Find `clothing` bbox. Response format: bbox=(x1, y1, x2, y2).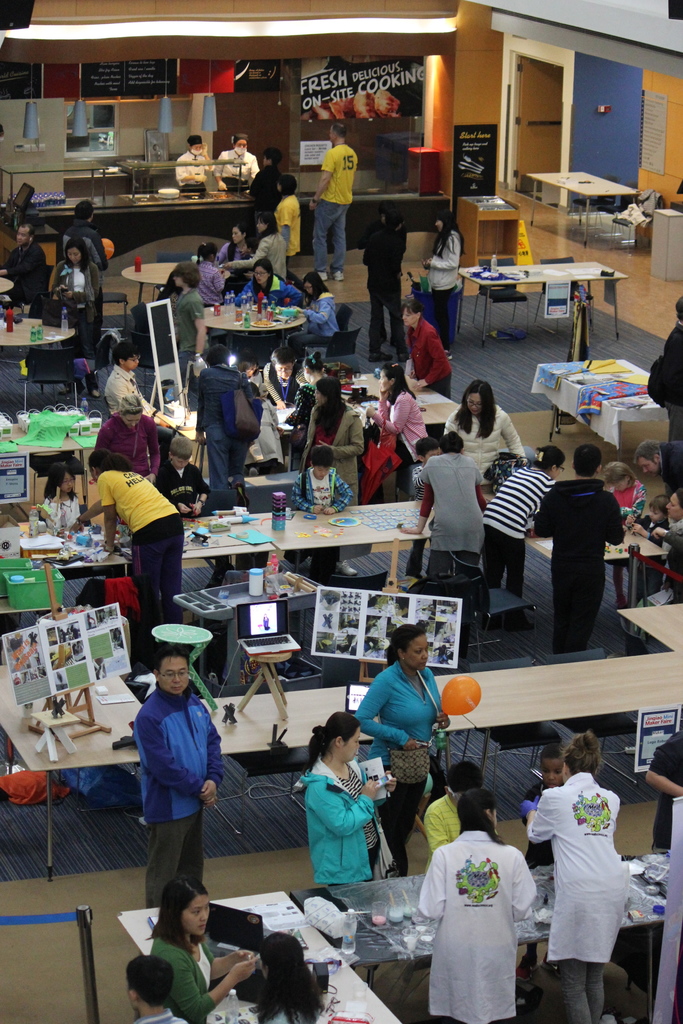
bbox=(477, 451, 554, 596).
